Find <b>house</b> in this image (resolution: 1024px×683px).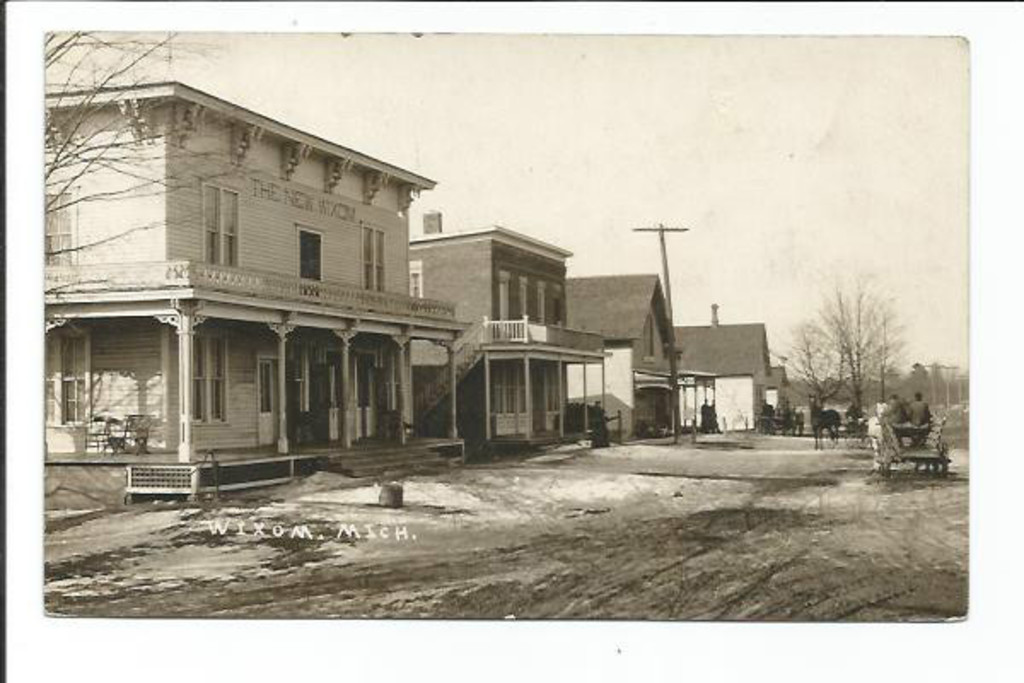
46,79,469,502.
